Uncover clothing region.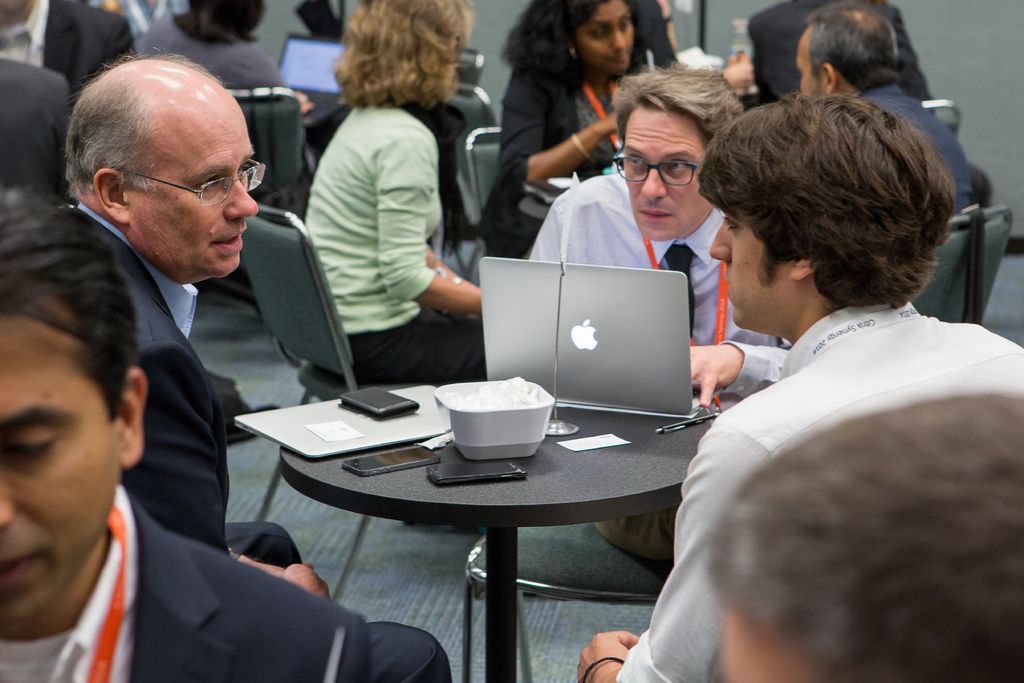
Uncovered: crop(74, 189, 310, 587).
